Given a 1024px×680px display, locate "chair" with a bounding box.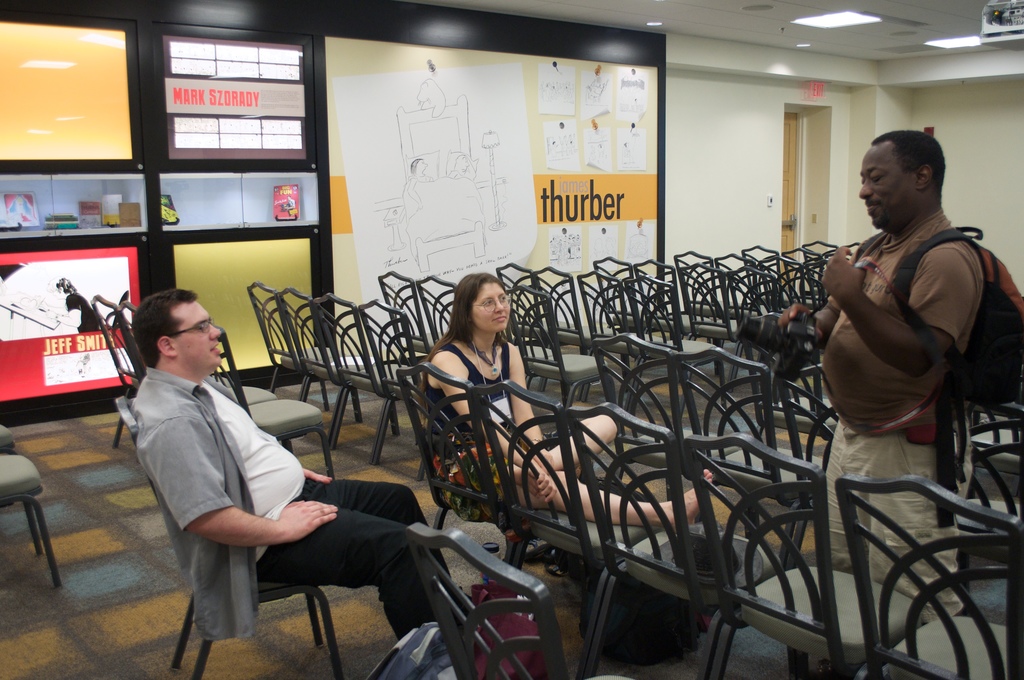
Located: select_region(404, 523, 630, 679).
